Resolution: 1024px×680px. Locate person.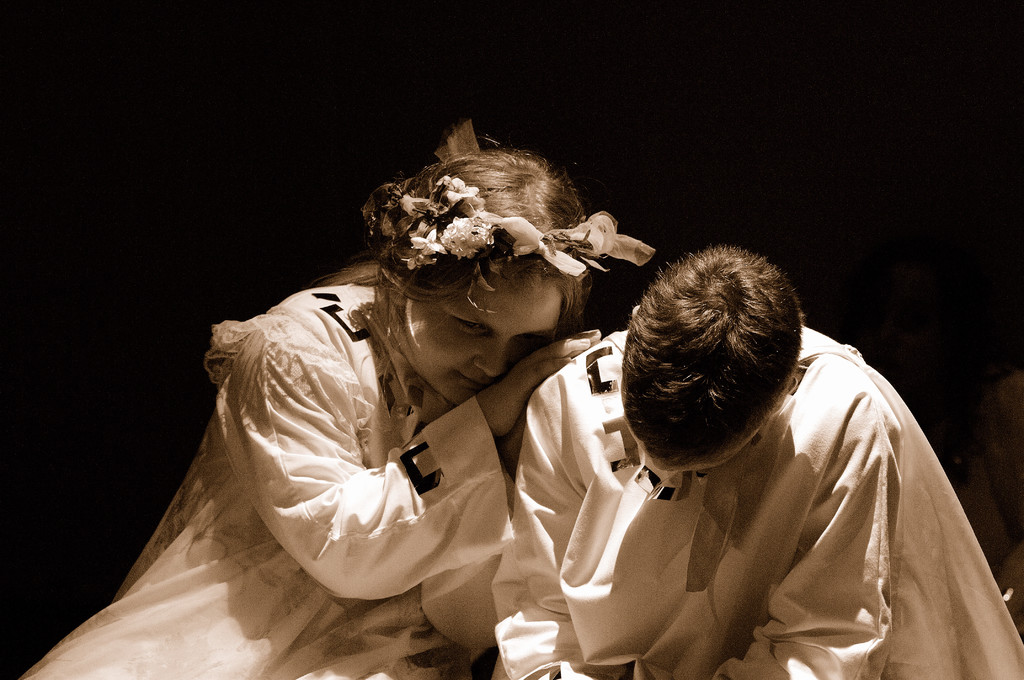
Rect(569, 218, 979, 679).
